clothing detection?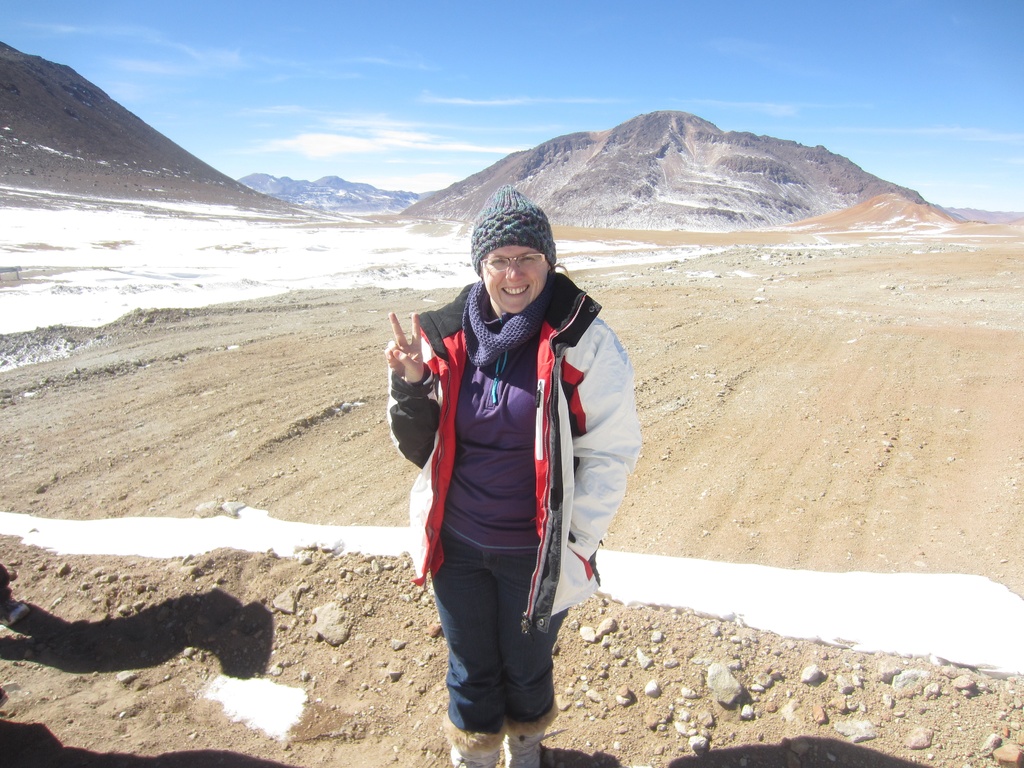
rect(410, 271, 647, 636)
